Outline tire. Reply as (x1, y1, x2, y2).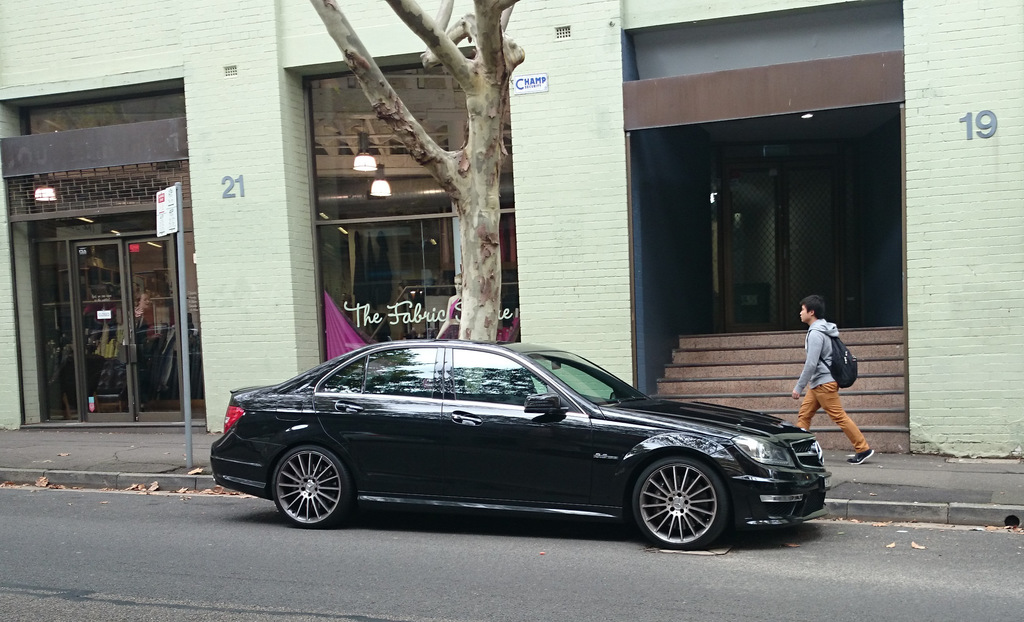
(271, 443, 351, 531).
